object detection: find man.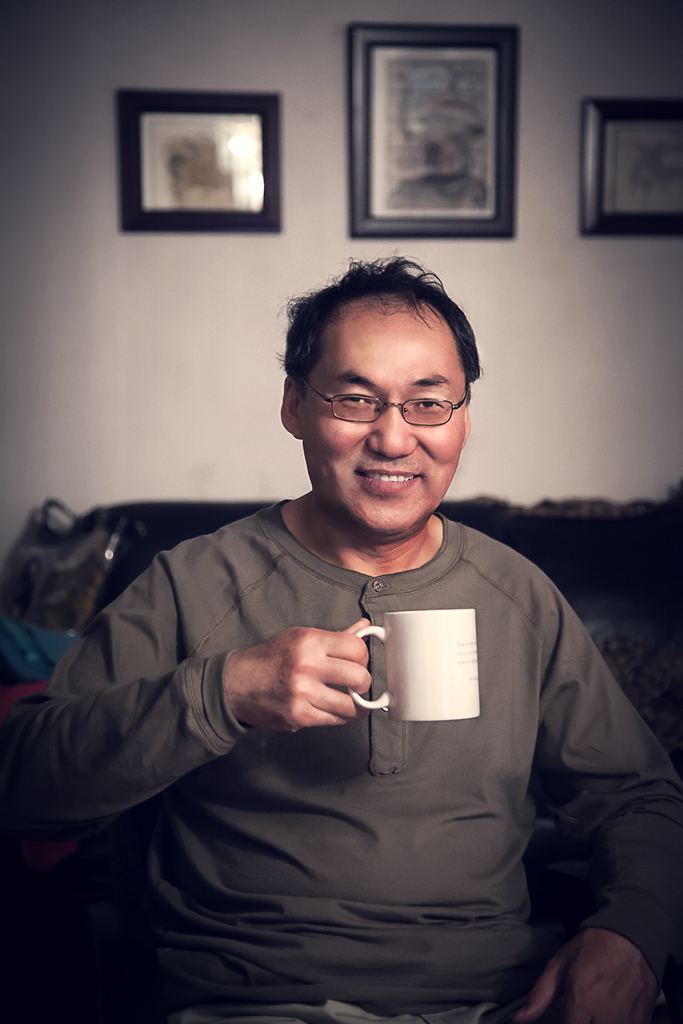
(x1=4, y1=255, x2=675, y2=1023).
